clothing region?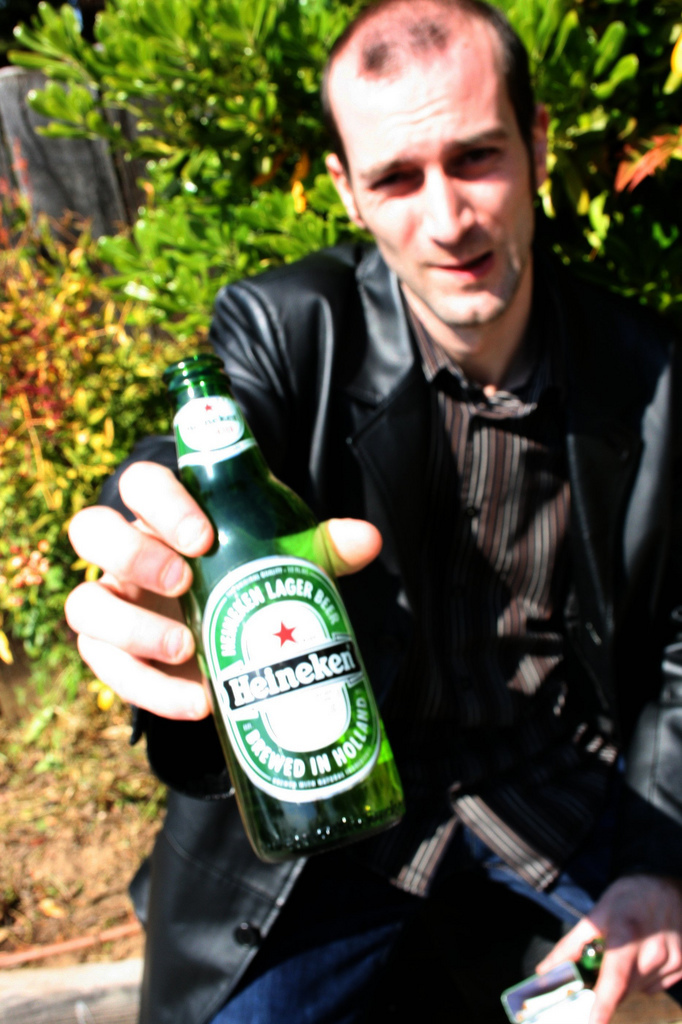
73,228,681,1023
